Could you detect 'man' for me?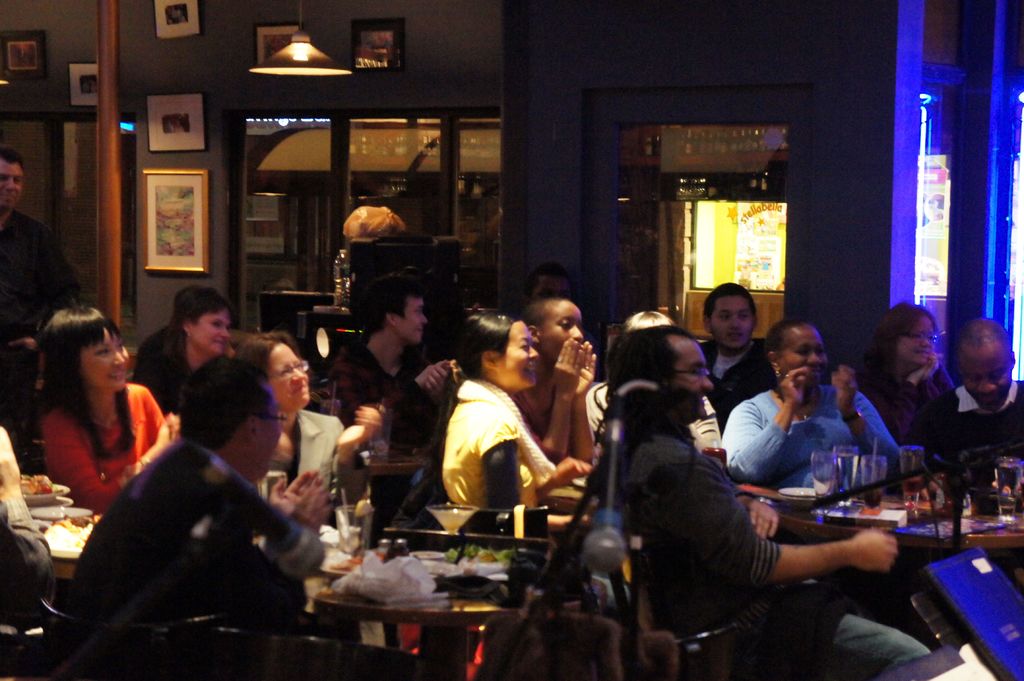
Detection result: <region>45, 377, 351, 662</region>.
